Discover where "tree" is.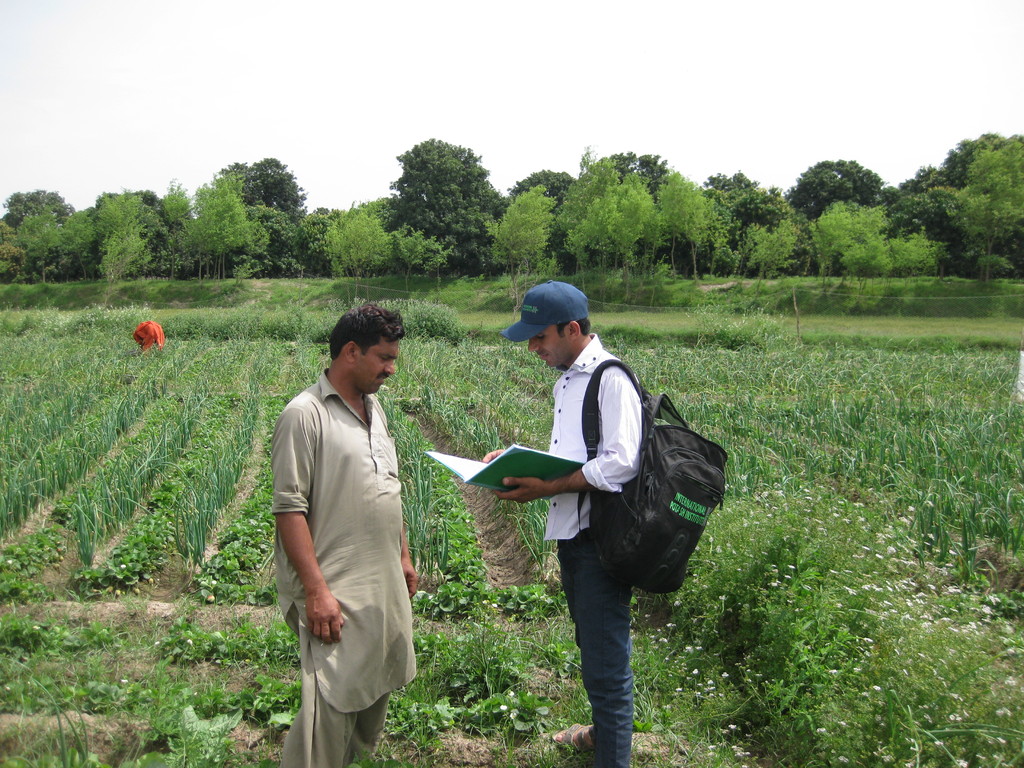
Discovered at box(920, 111, 1023, 282).
